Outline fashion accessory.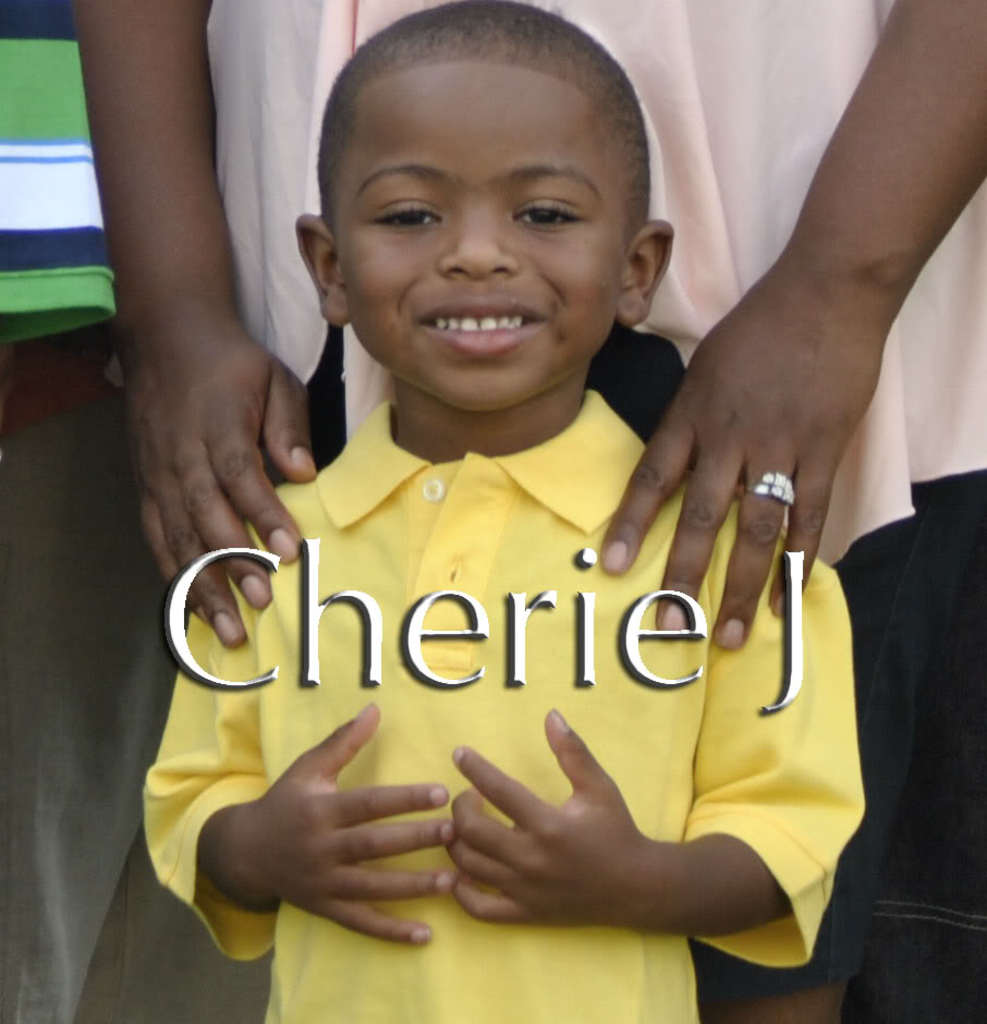
Outline: (751,476,797,502).
